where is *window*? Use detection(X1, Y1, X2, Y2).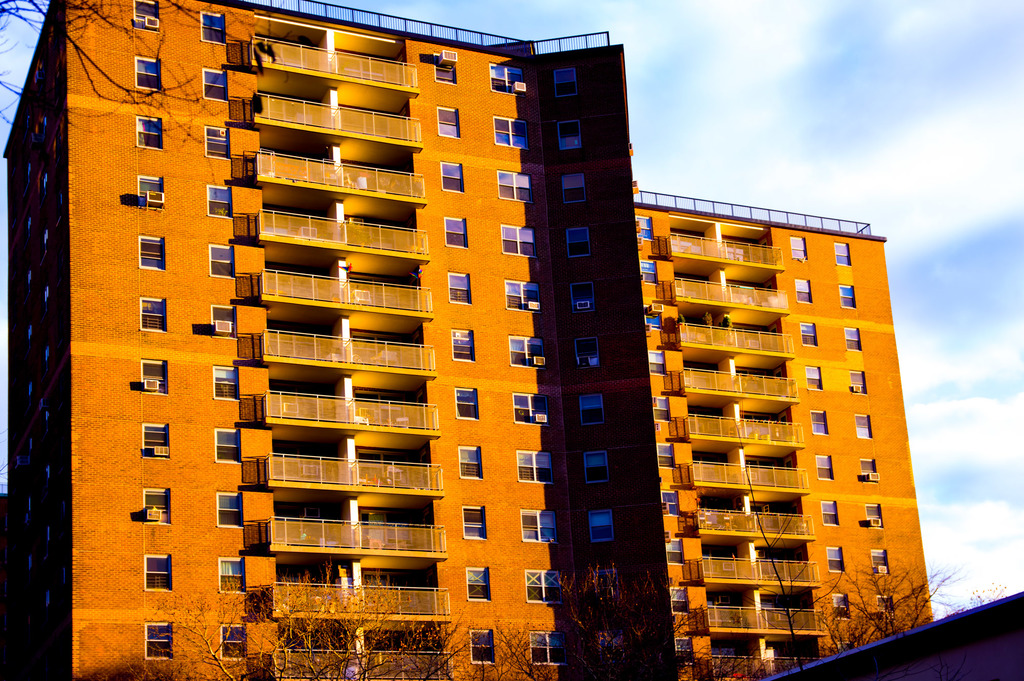
detection(210, 243, 239, 277).
